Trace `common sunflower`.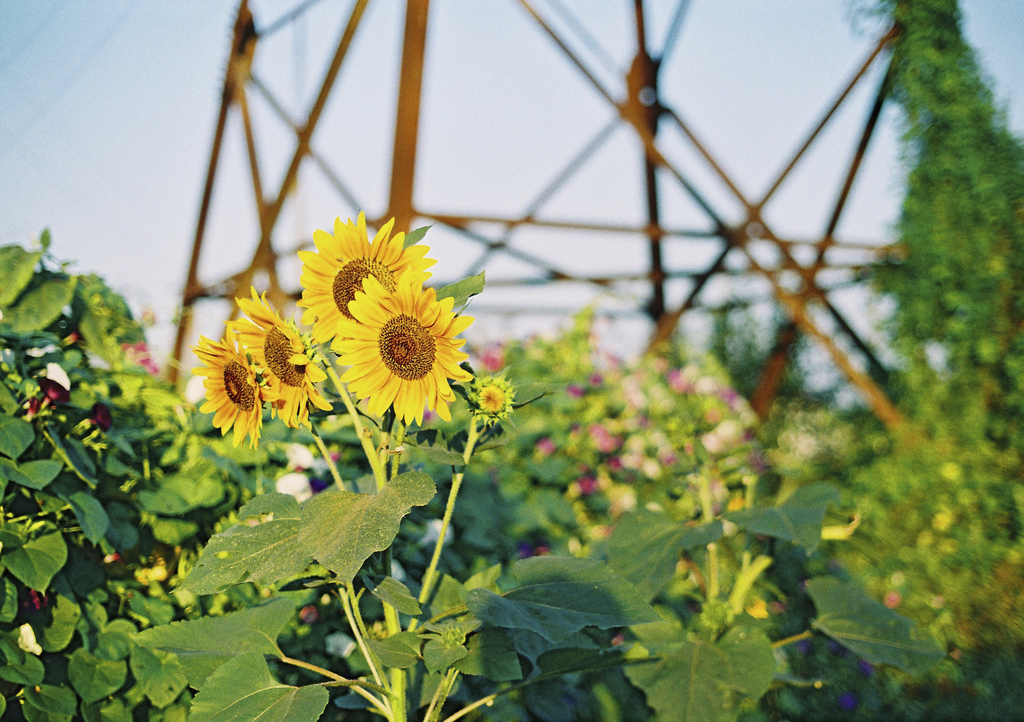
Traced to crop(301, 221, 422, 344).
